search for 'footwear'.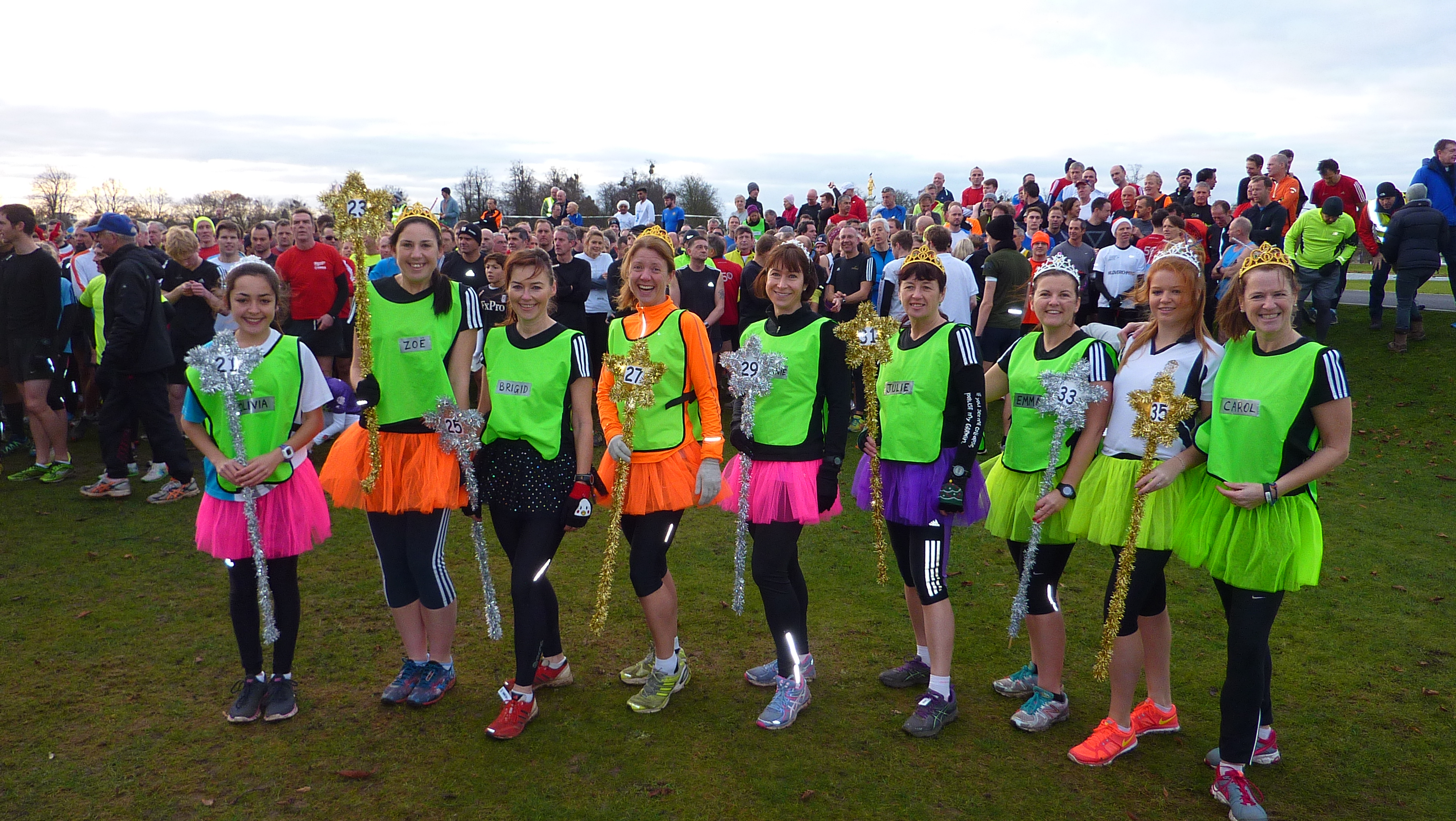
Found at crop(250, 266, 276, 286).
